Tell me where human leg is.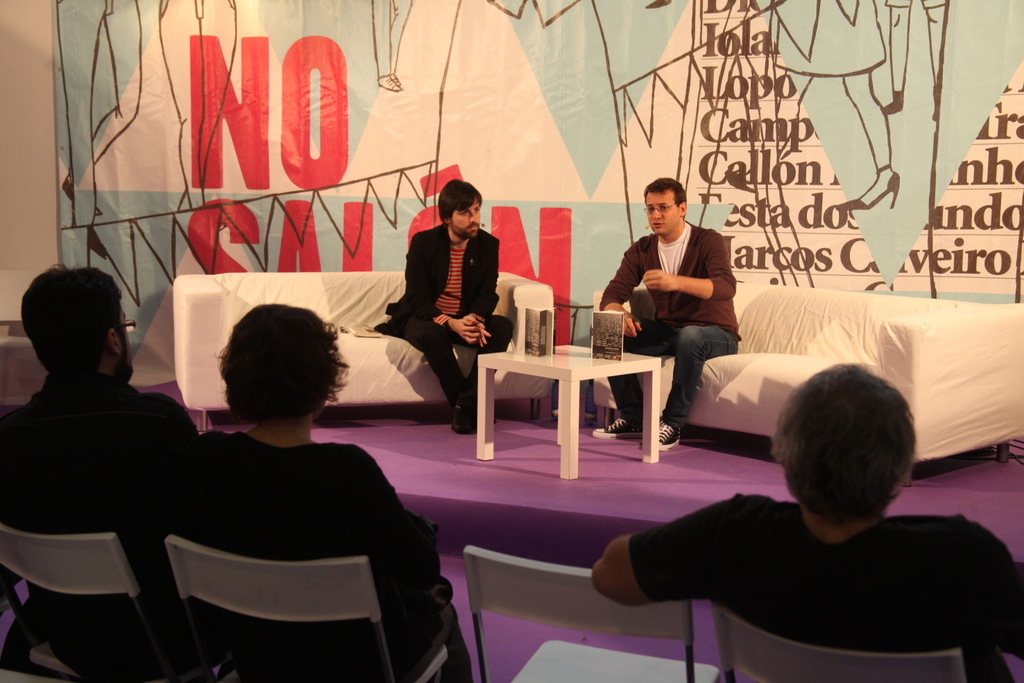
human leg is at box=[658, 315, 737, 443].
